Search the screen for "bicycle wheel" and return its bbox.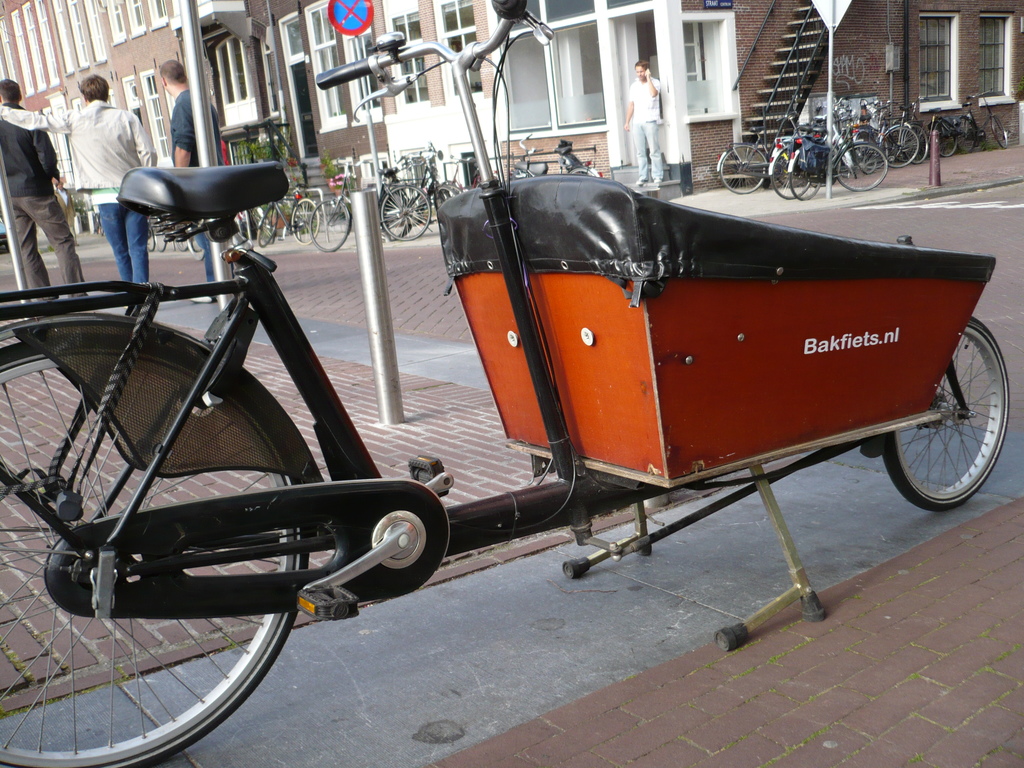
Found: bbox=[155, 215, 168, 253].
